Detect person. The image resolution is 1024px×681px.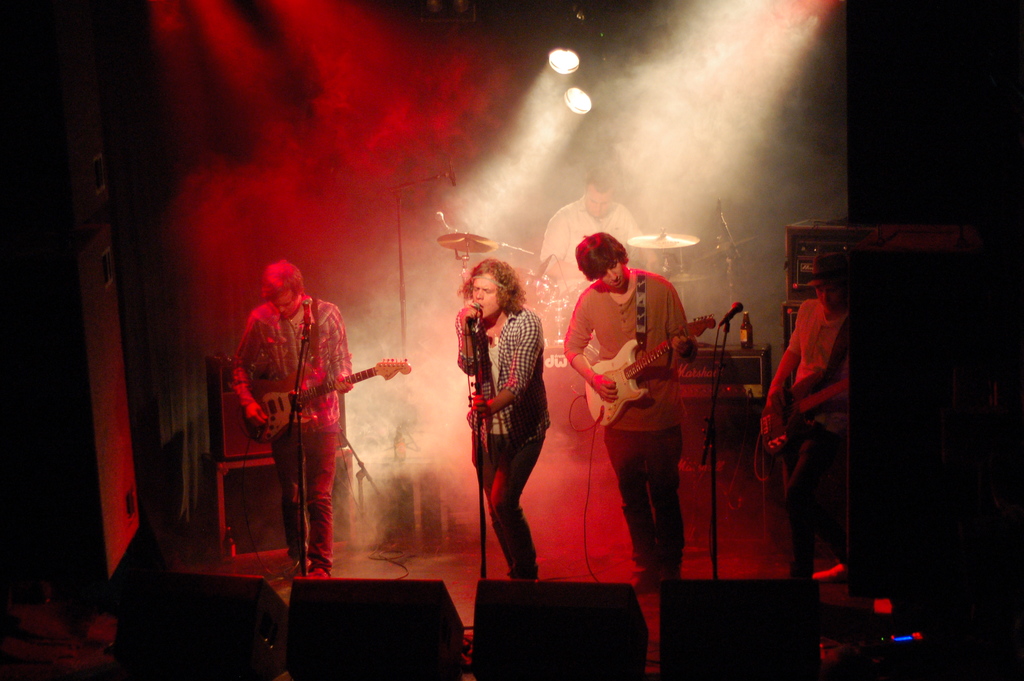
(564,221,696,581).
